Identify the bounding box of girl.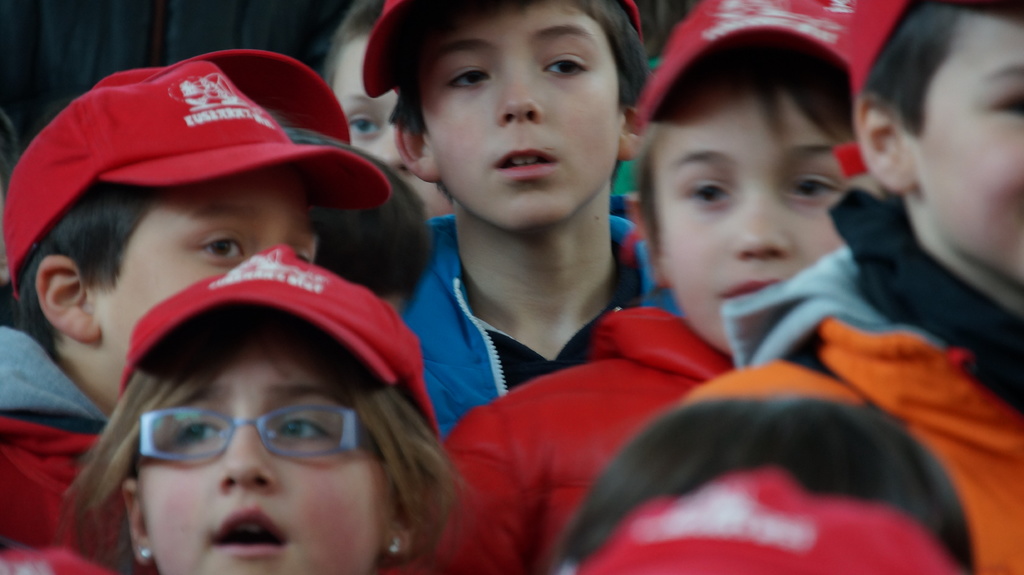
(58,243,469,574).
